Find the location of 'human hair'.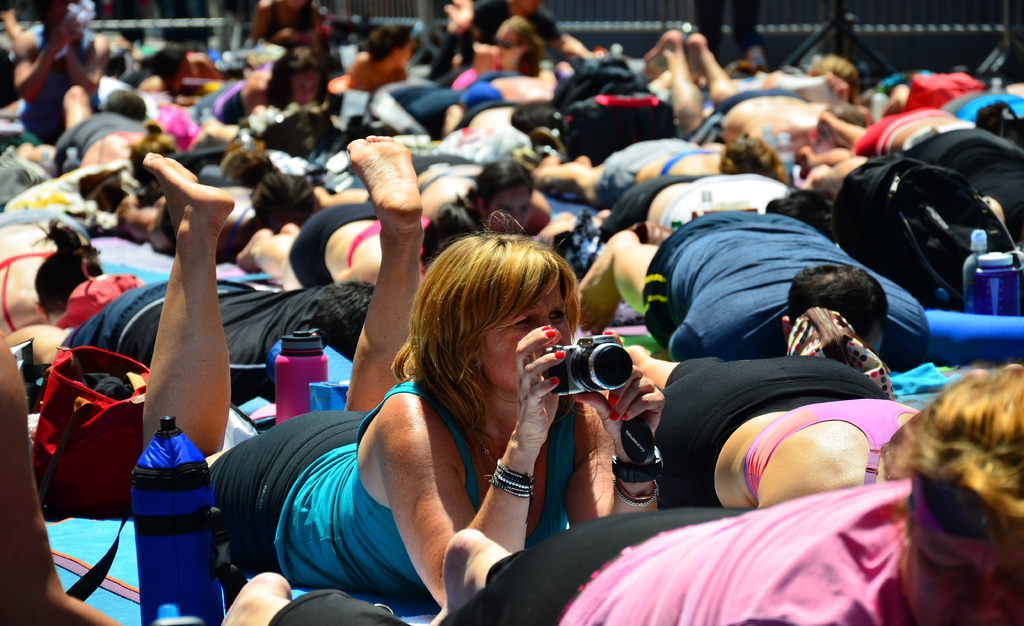
Location: box=[270, 46, 325, 112].
